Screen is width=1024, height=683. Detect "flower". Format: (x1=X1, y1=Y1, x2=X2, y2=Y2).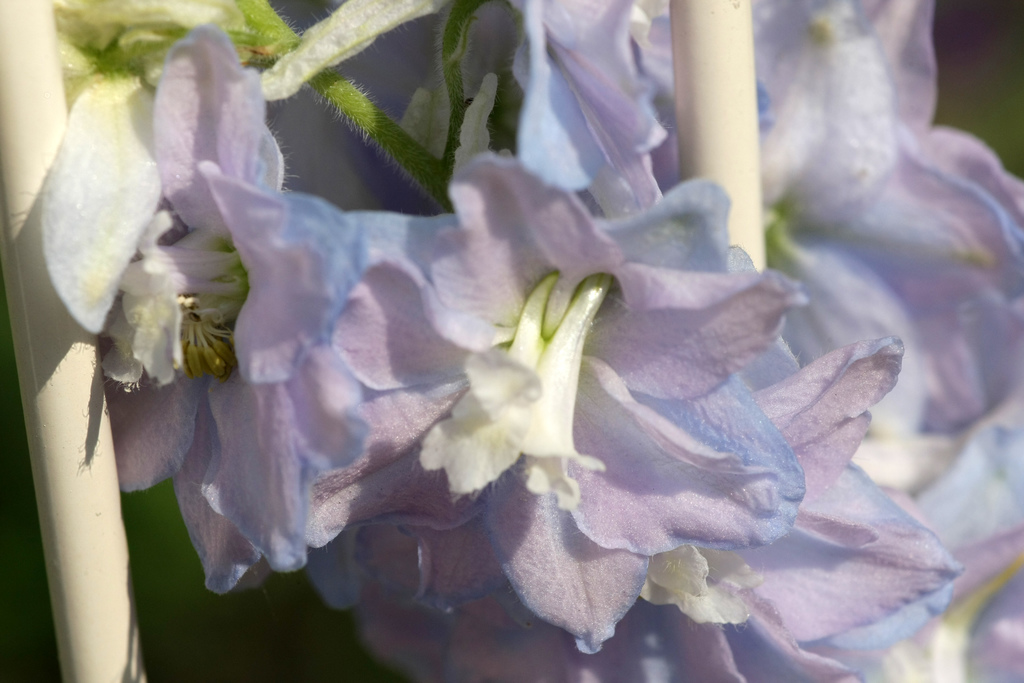
(x1=422, y1=151, x2=799, y2=652).
